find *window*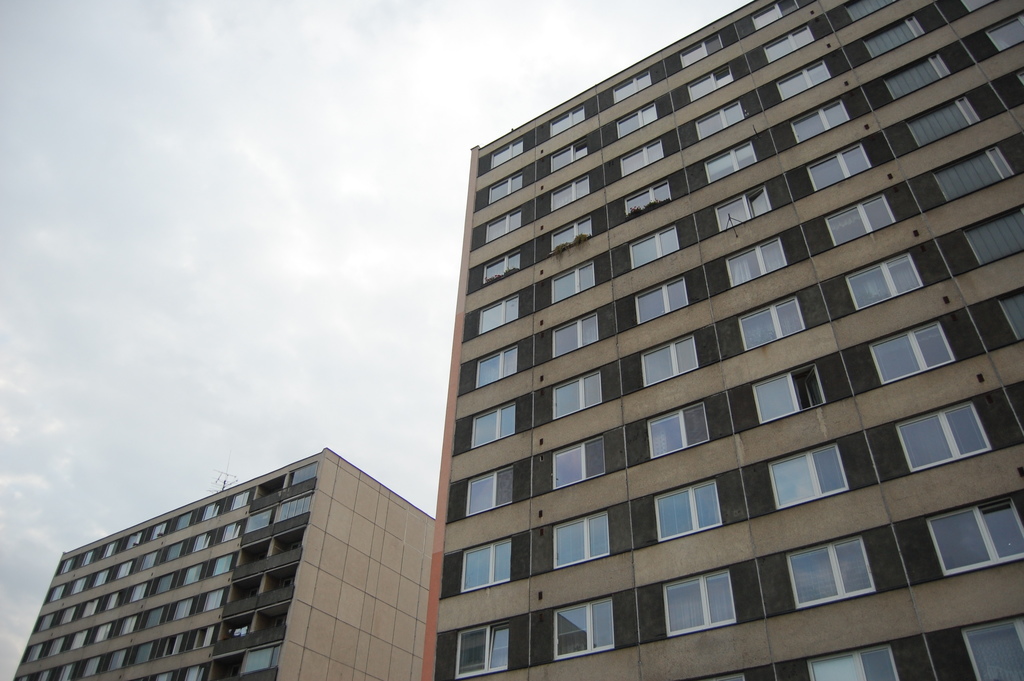
Rect(550, 261, 595, 303)
